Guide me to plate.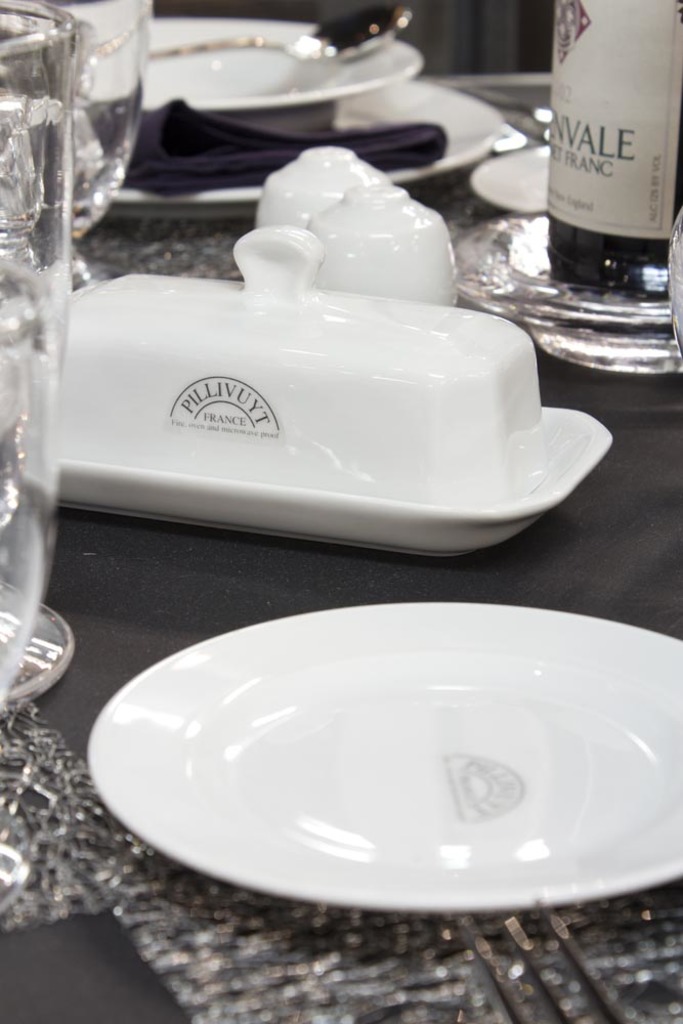
Guidance: bbox=[123, 16, 422, 120].
